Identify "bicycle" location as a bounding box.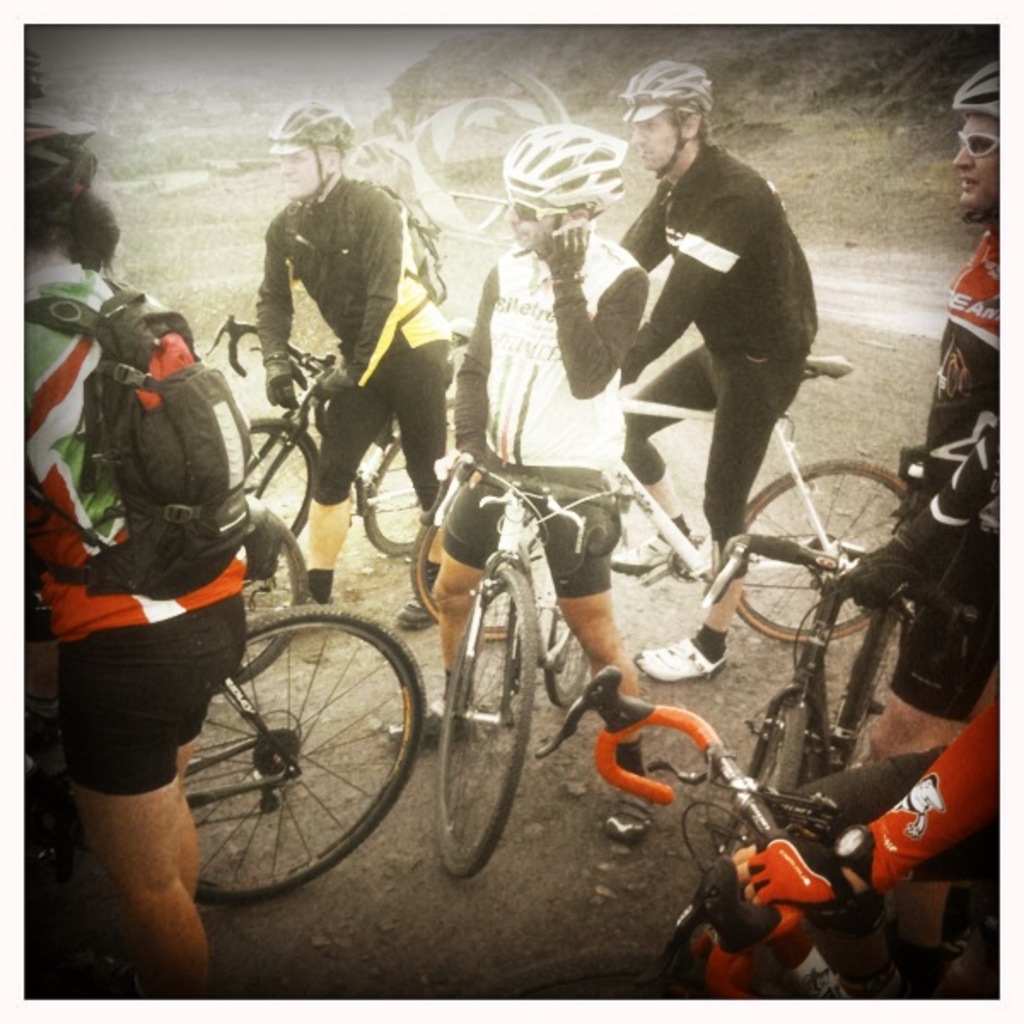
select_region(193, 509, 297, 701).
